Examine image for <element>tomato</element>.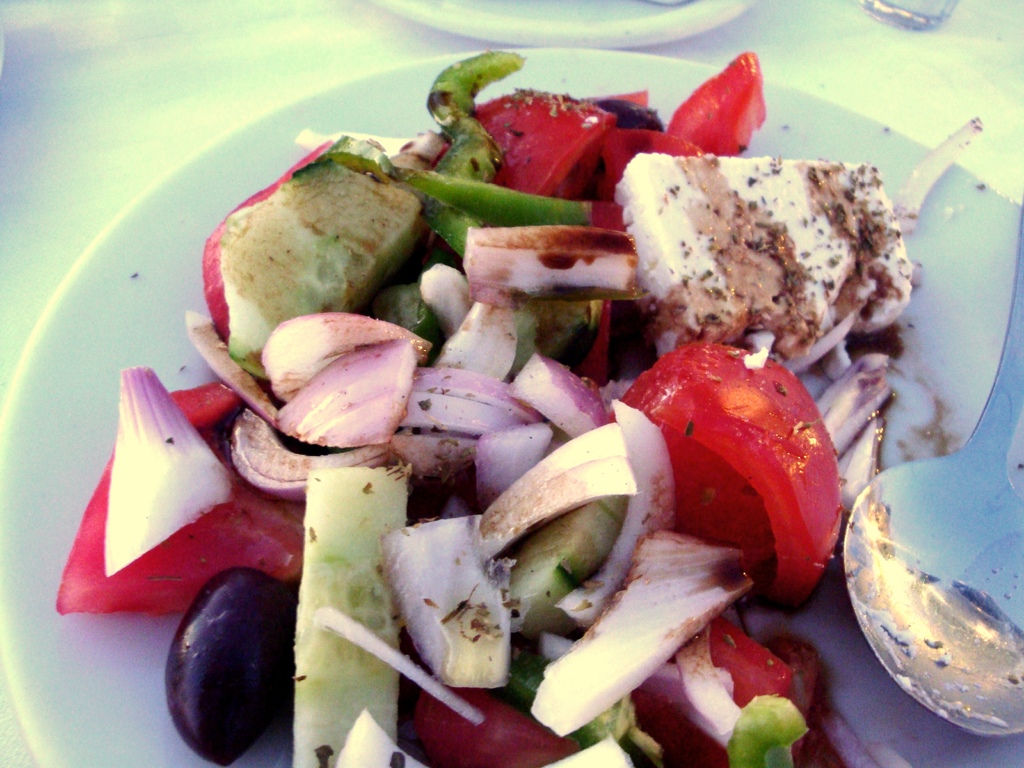
Examination result: 50:458:305:615.
